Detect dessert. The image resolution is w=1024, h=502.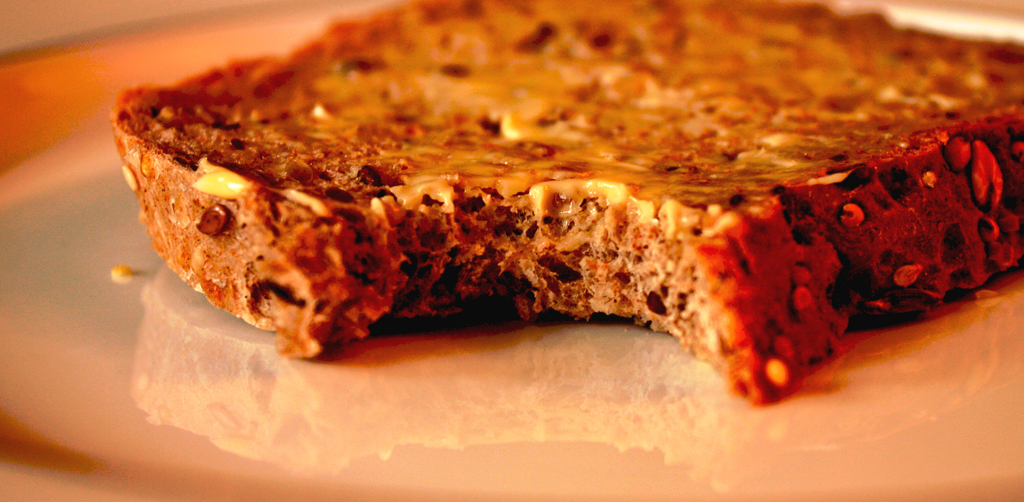
pyautogui.locateOnScreen(115, 0, 1018, 413).
